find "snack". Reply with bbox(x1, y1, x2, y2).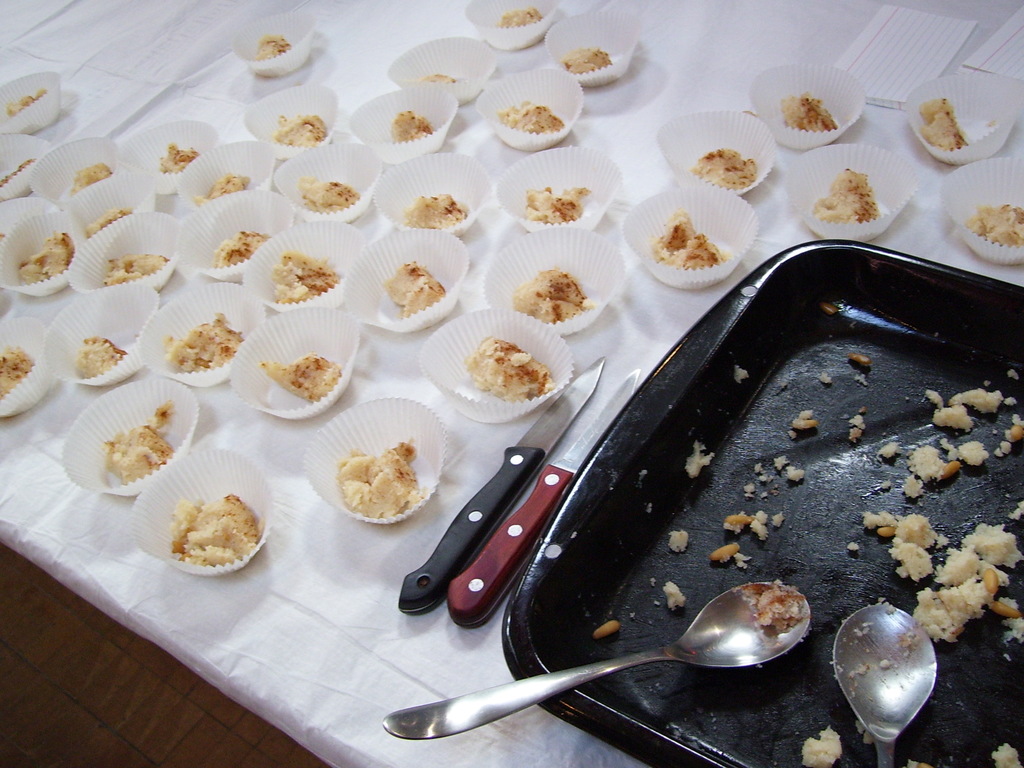
bbox(96, 253, 175, 292).
